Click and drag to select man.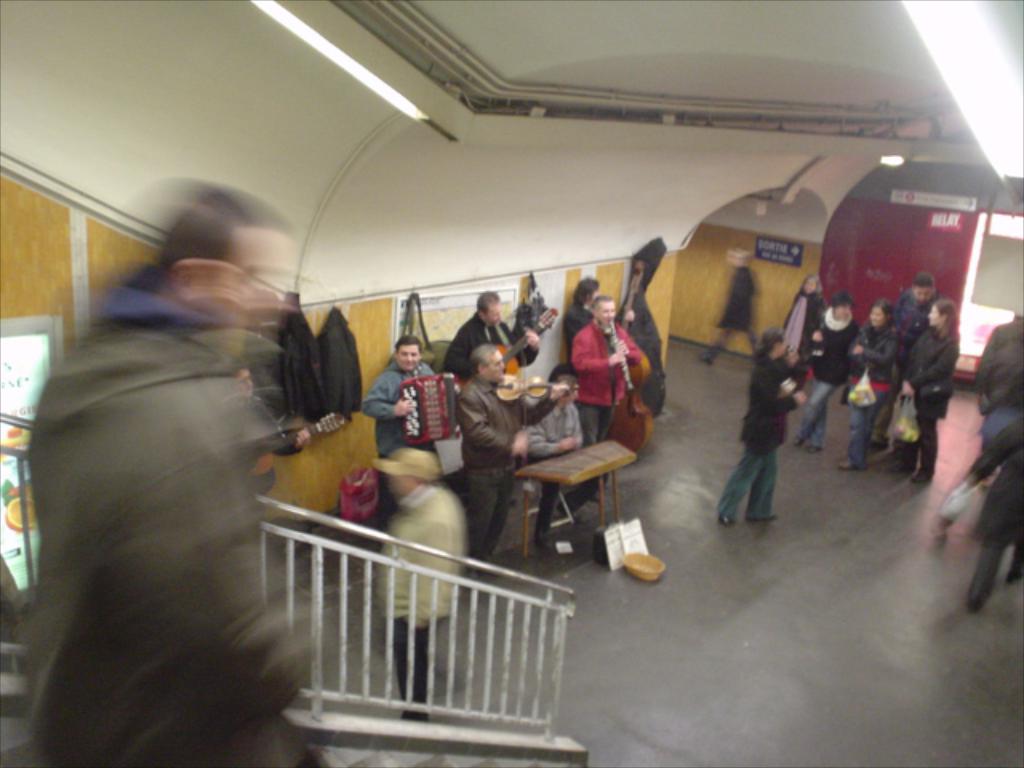
Selection: [374,446,464,720].
